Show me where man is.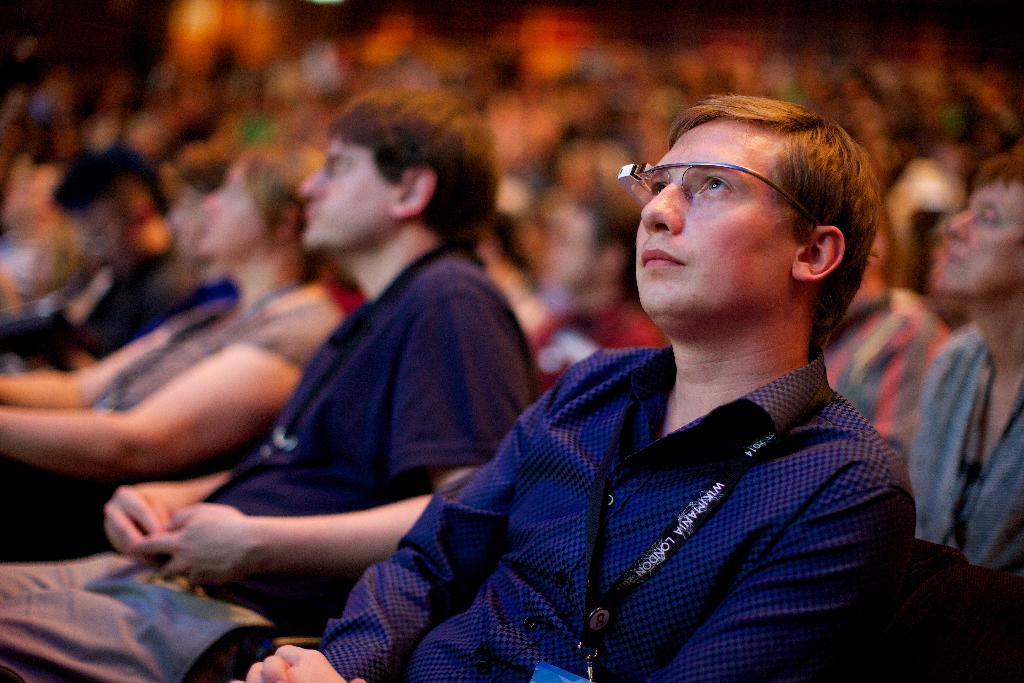
man is at [x1=328, y1=88, x2=957, y2=659].
